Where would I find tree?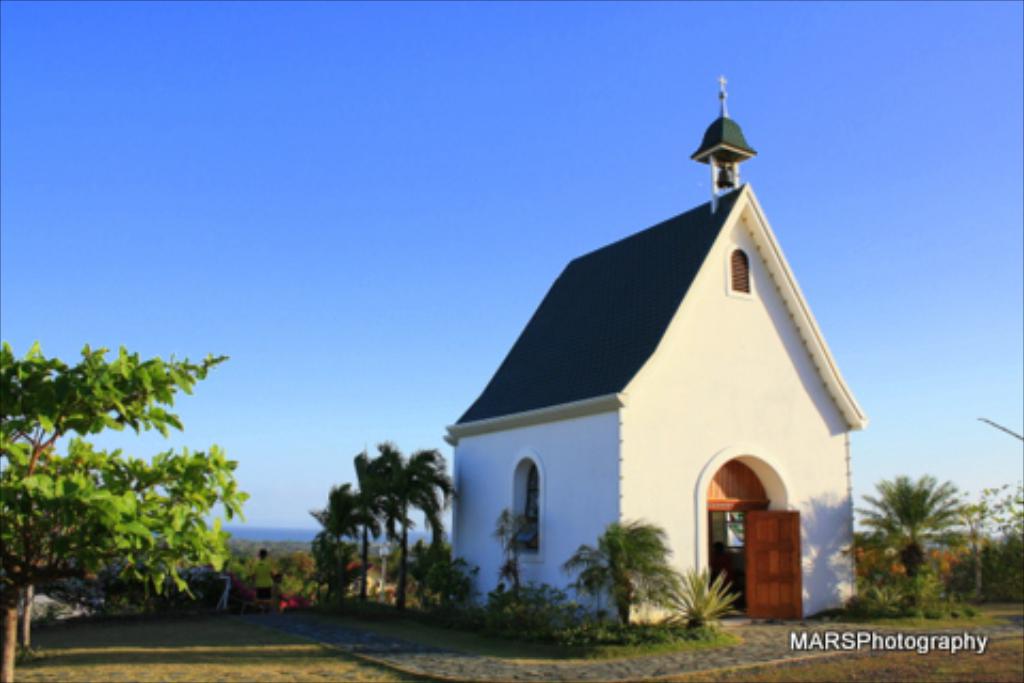
At 576, 521, 681, 623.
